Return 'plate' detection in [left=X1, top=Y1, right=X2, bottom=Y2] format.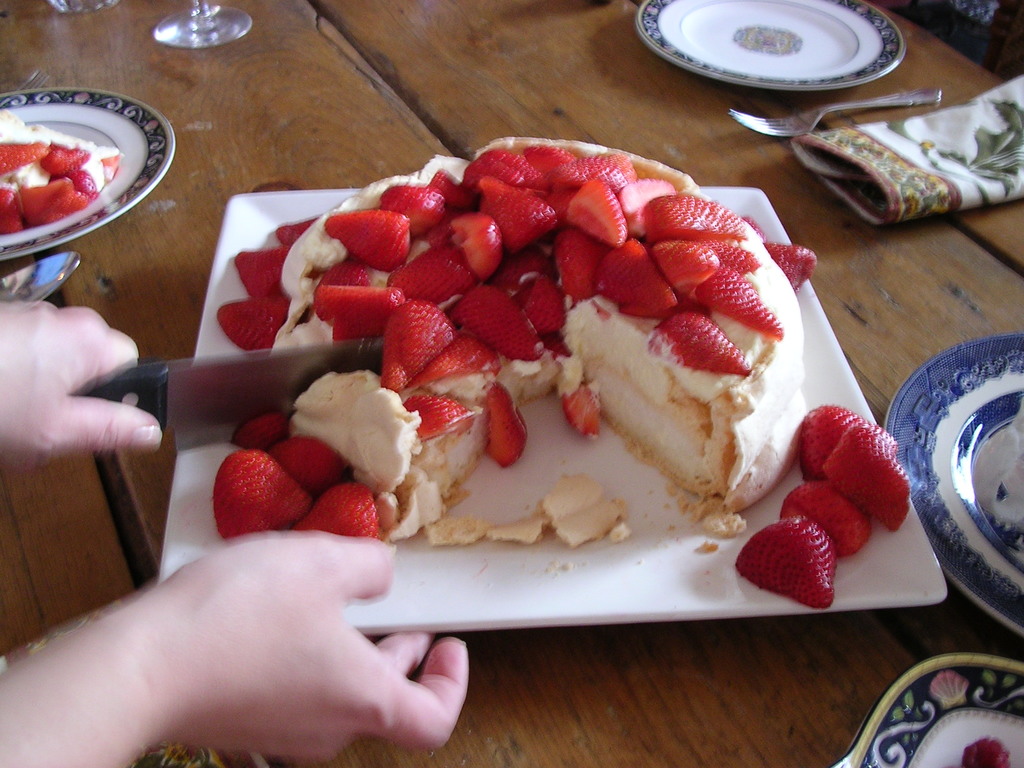
[left=0, top=84, right=180, bottom=266].
